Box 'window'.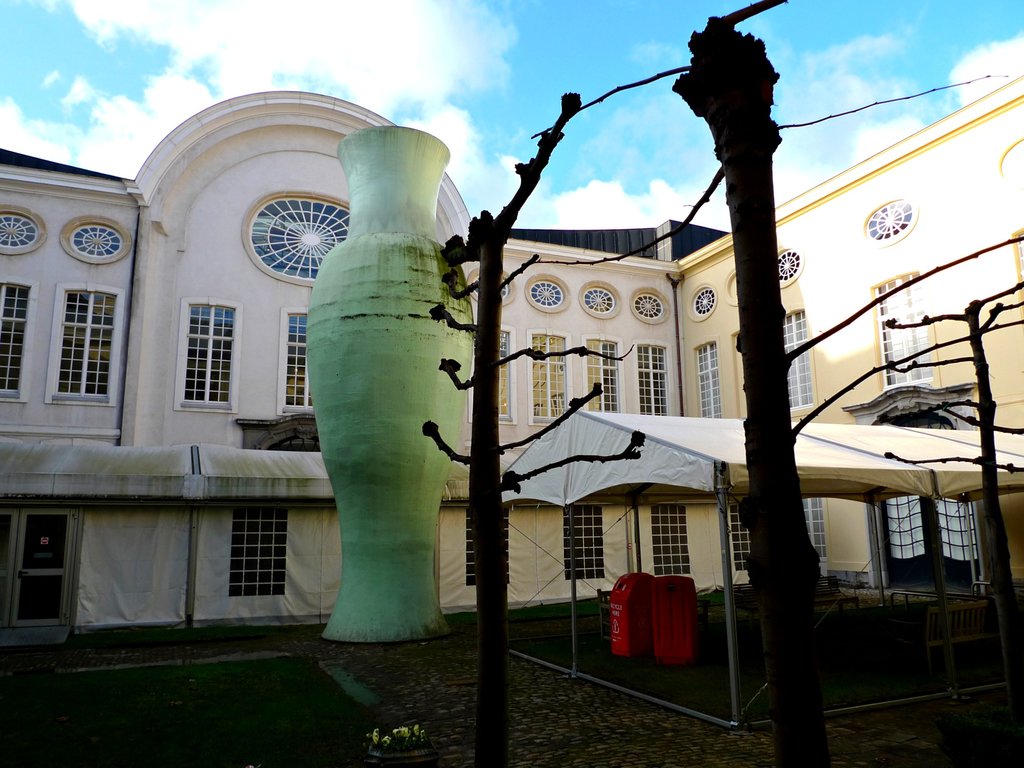
526/326/570/424.
